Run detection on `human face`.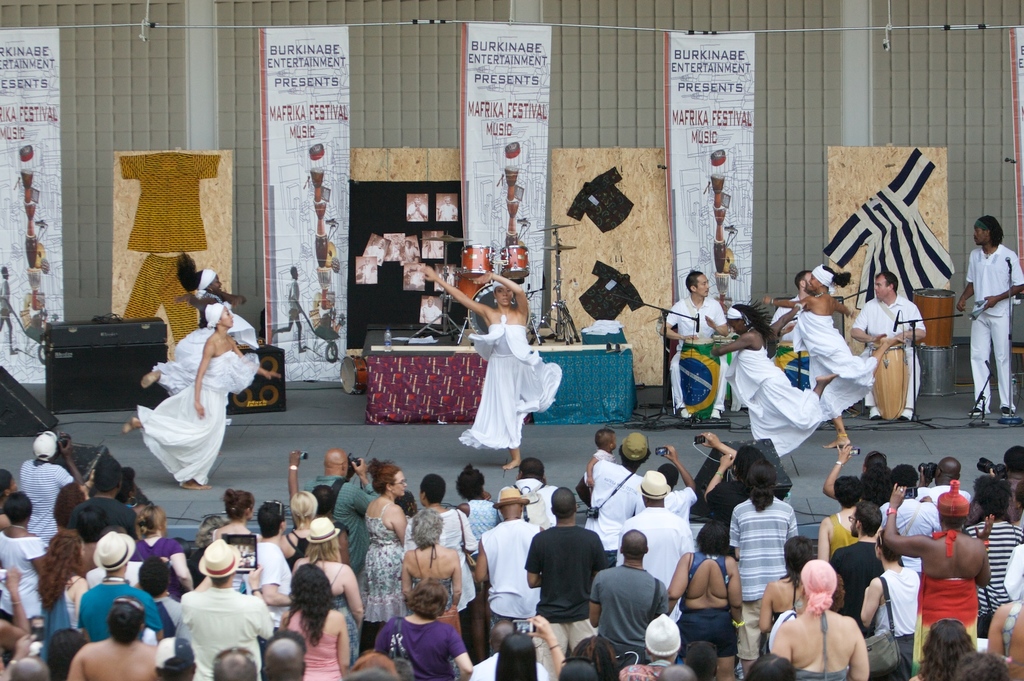
Result: bbox=[811, 278, 820, 289].
